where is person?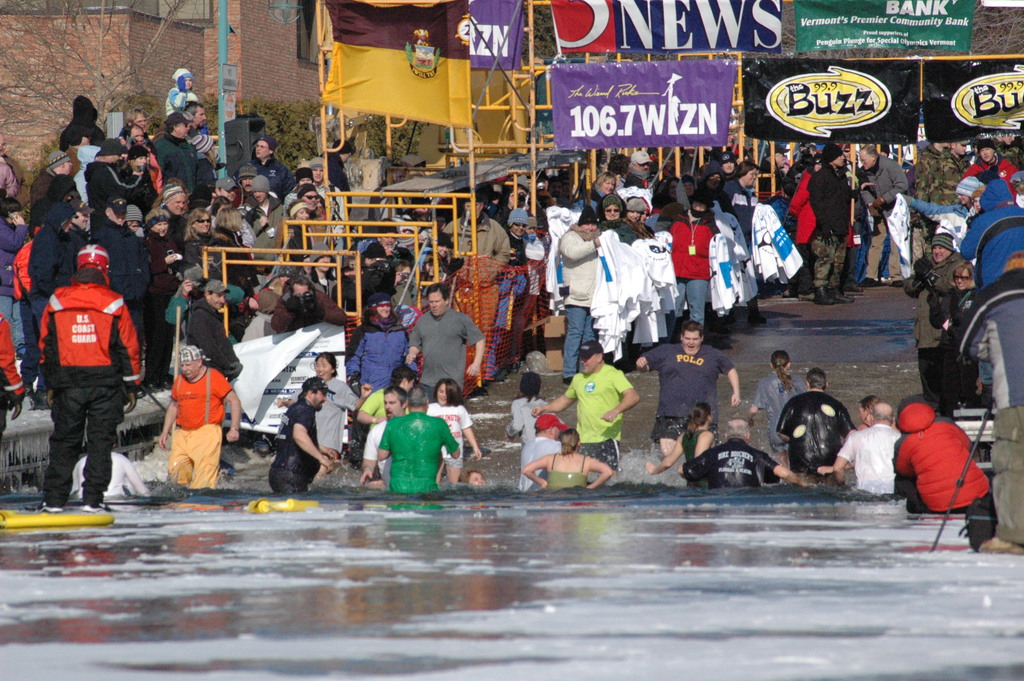
<box>348,220,376,254</box>.
